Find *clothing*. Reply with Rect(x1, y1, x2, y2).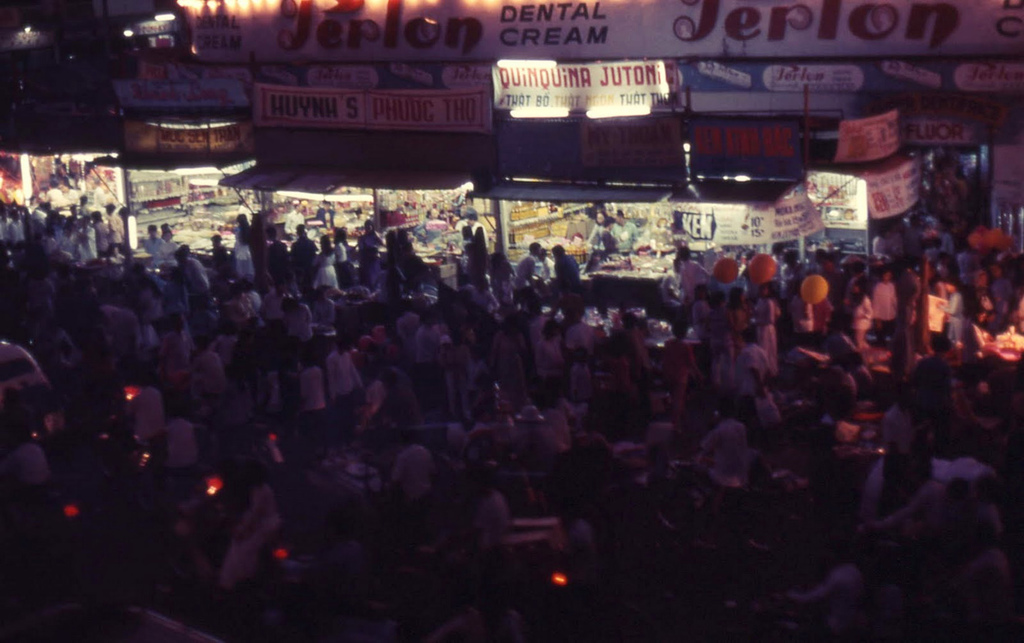
Rect(461, 229, 490, 290).
